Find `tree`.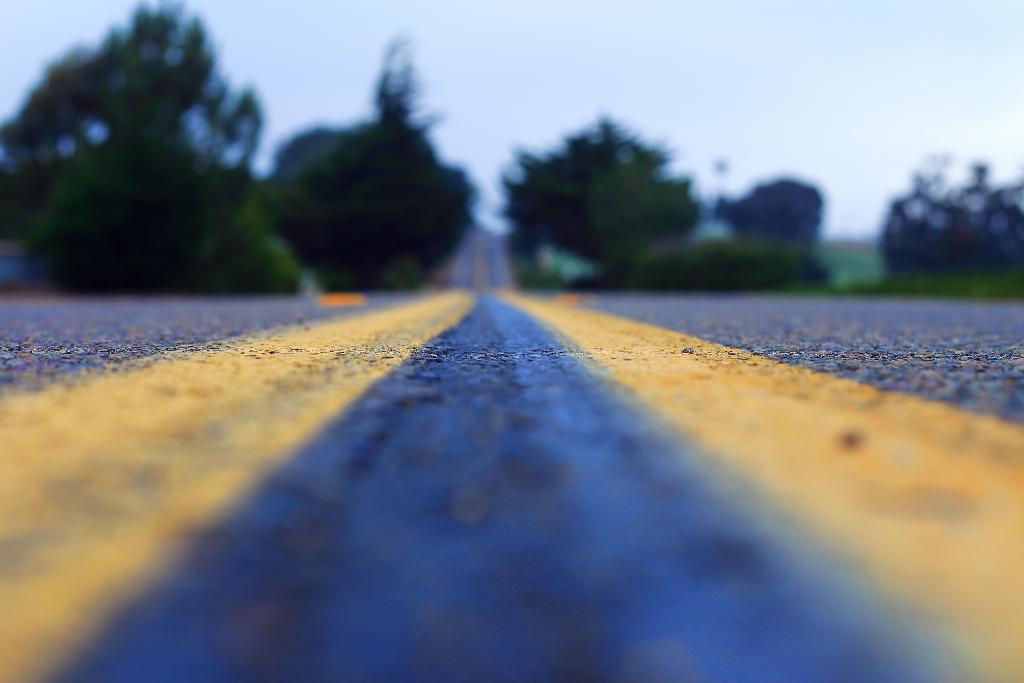
7,0,289,290.
